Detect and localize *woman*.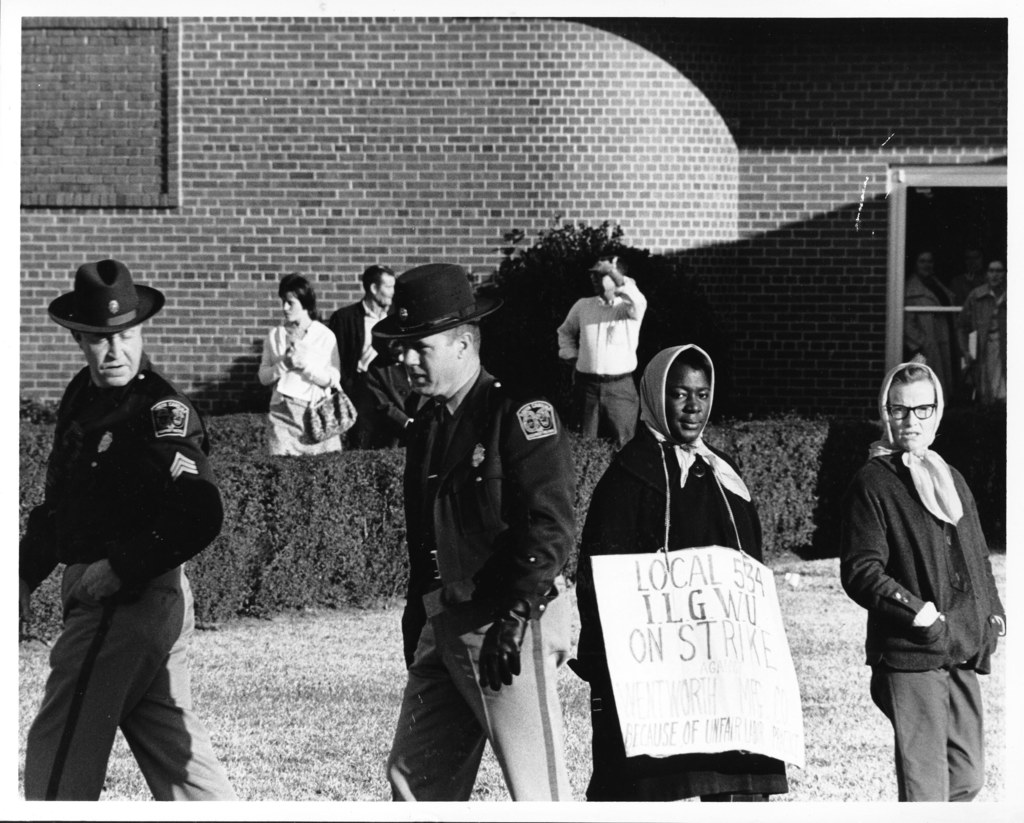
Localized at l=575, t=338, r=767, b=801.
